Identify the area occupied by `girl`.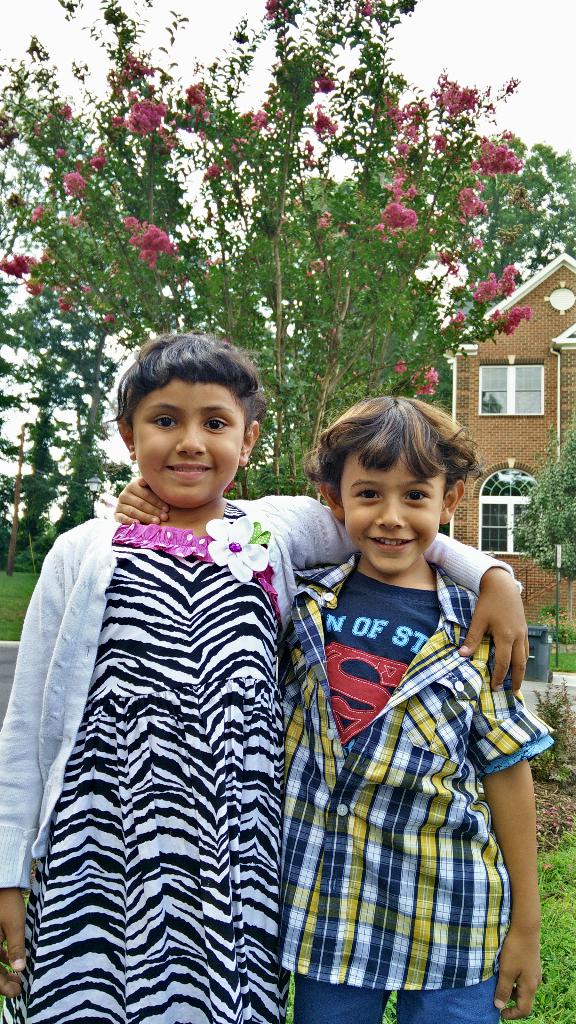
Area: select_region(0, 331, 529, 1023).
